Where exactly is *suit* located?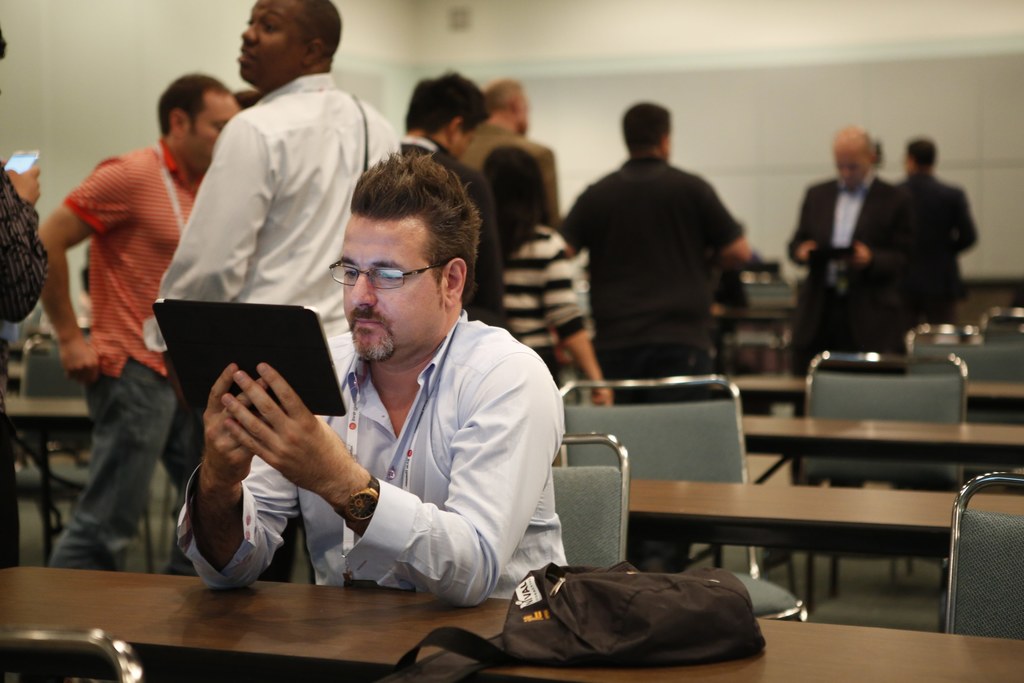
Its bounding box is box=[896, 168, 979, 325].
